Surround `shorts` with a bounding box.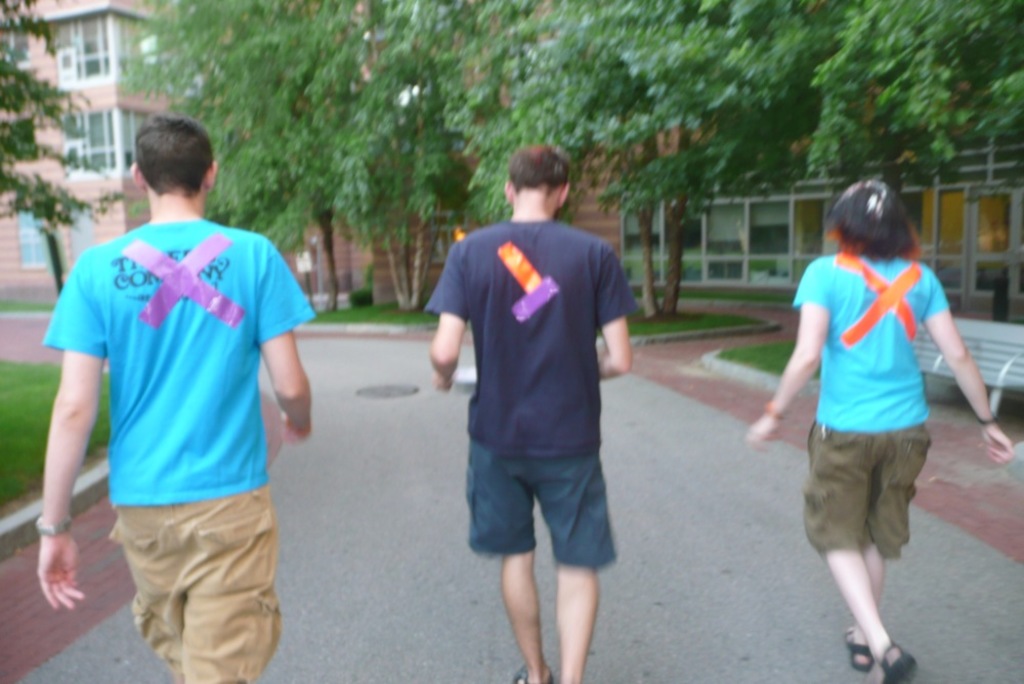
Rect(110, 490, 283, 683).
